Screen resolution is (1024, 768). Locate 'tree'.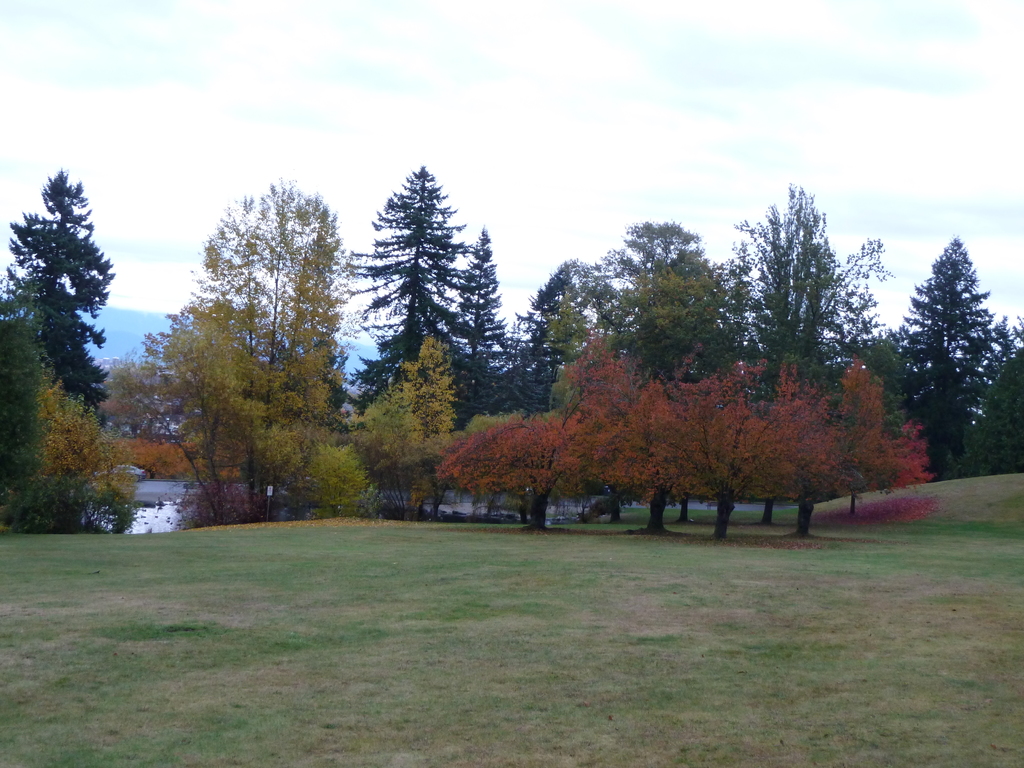
[x1=150, y1=172, x2=327, y2=520].
